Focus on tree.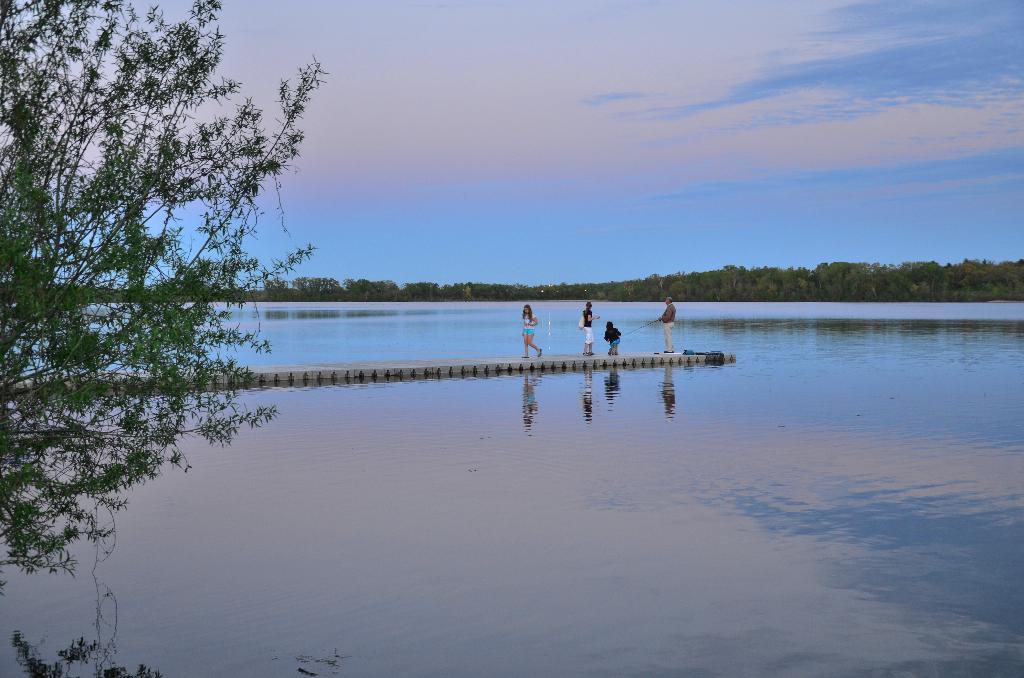
Focused at [10,574,319,677].
